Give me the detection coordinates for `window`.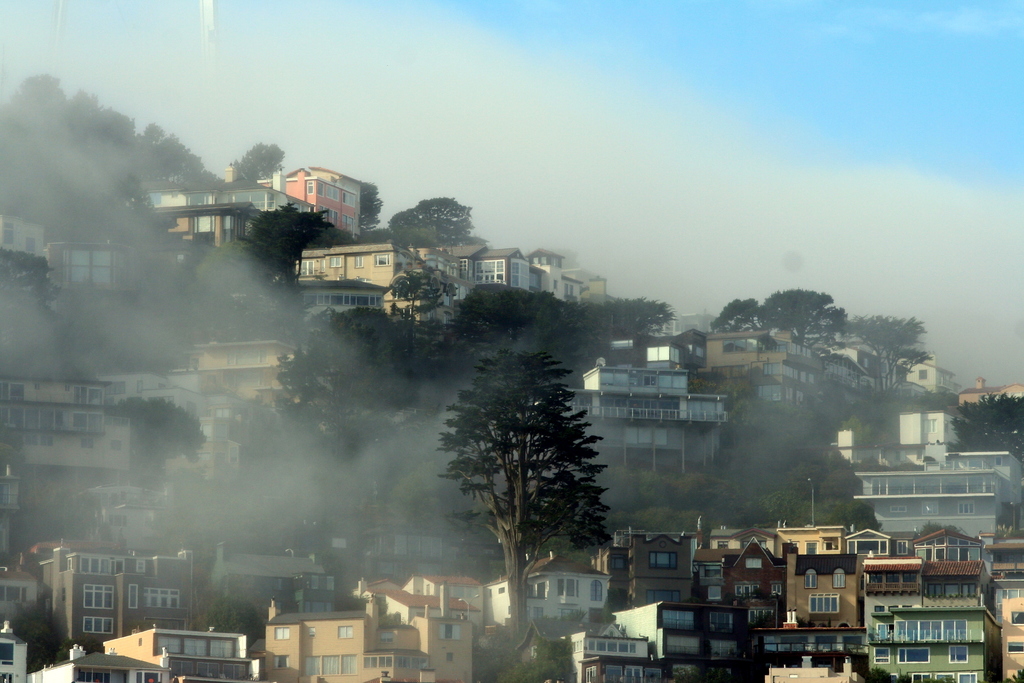
detection(378, 248, 399, 270).
